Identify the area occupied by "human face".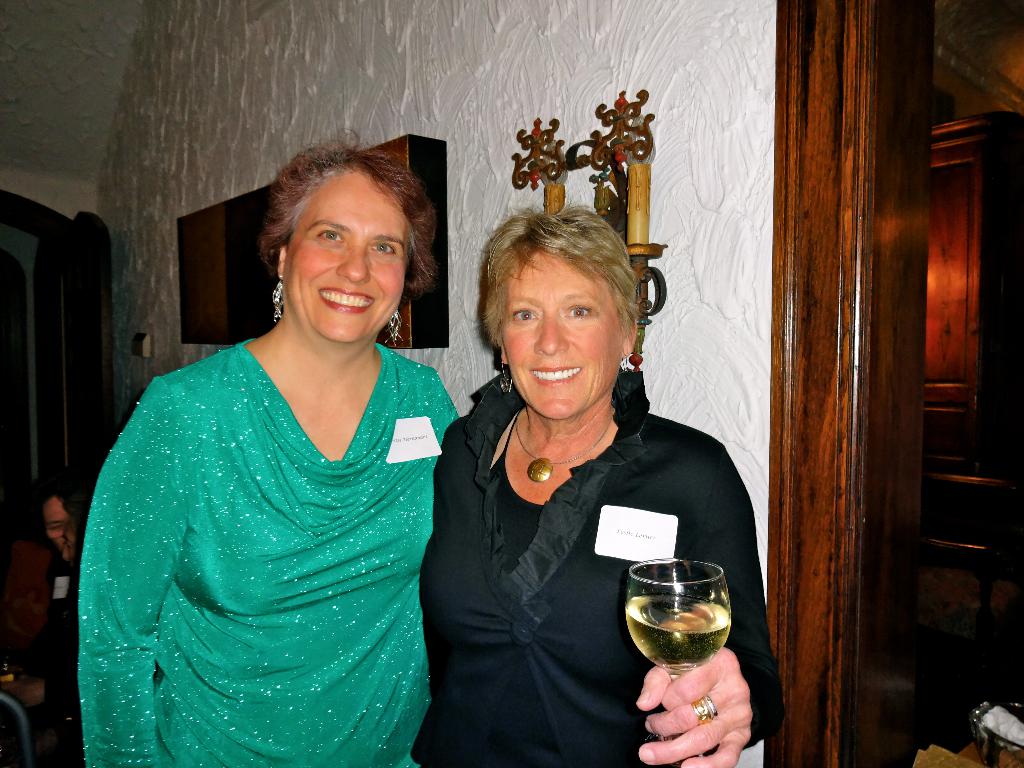
Area: bbox=[510, 252, 624, 422].
